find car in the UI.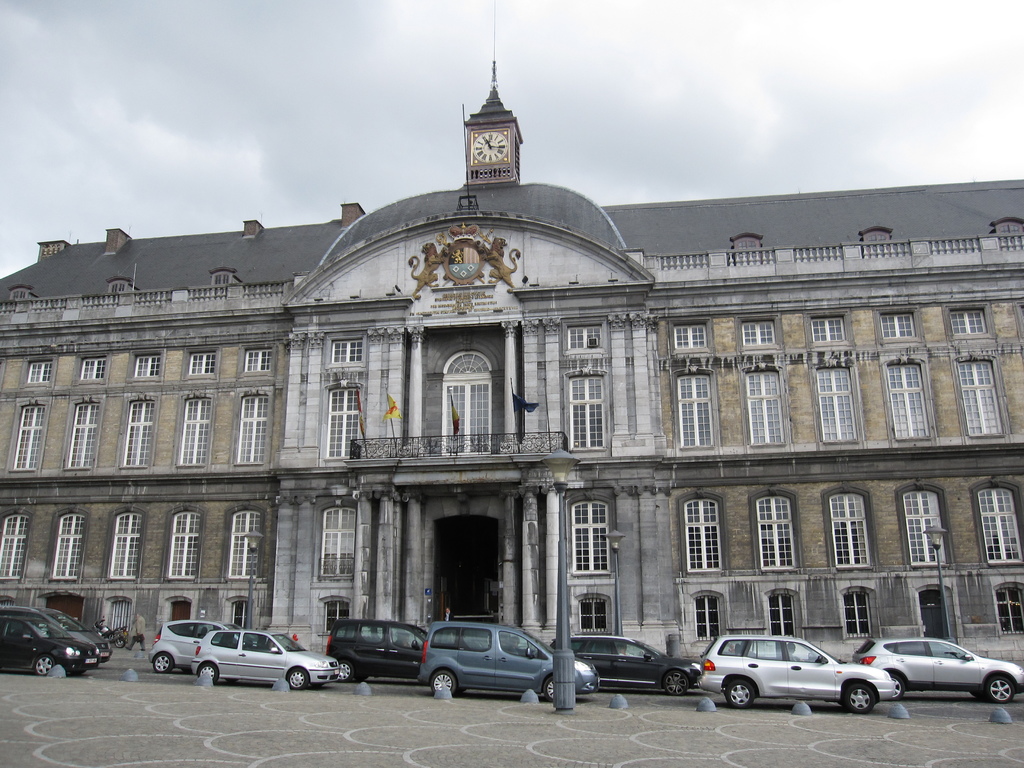
UI element at [198, 627, 338, 694].
